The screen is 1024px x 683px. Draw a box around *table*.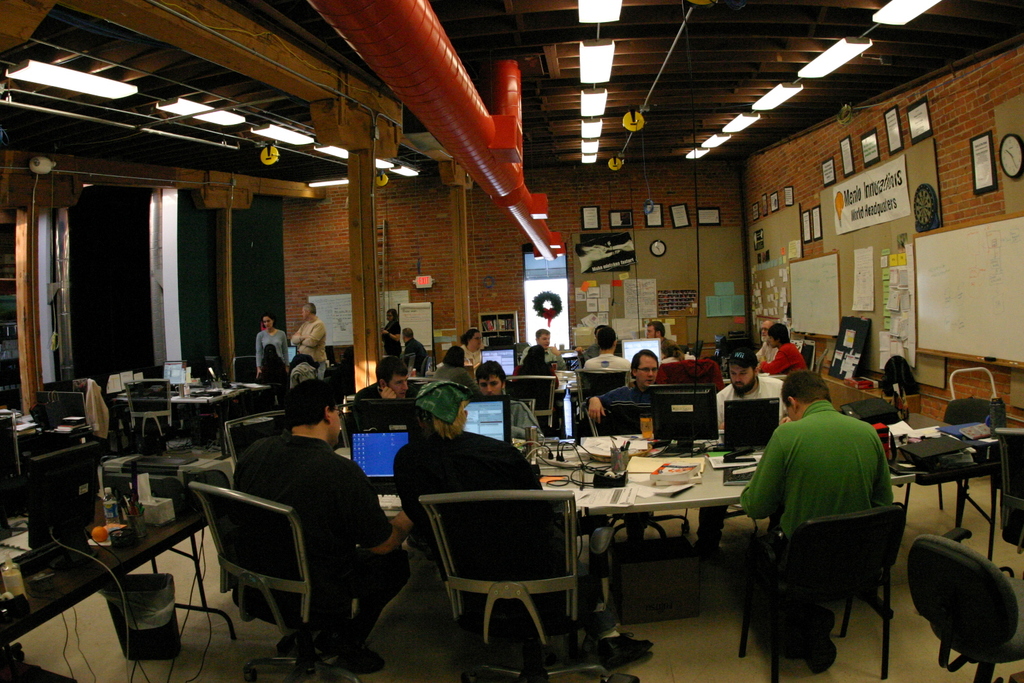
0, 498, 239, 682.
